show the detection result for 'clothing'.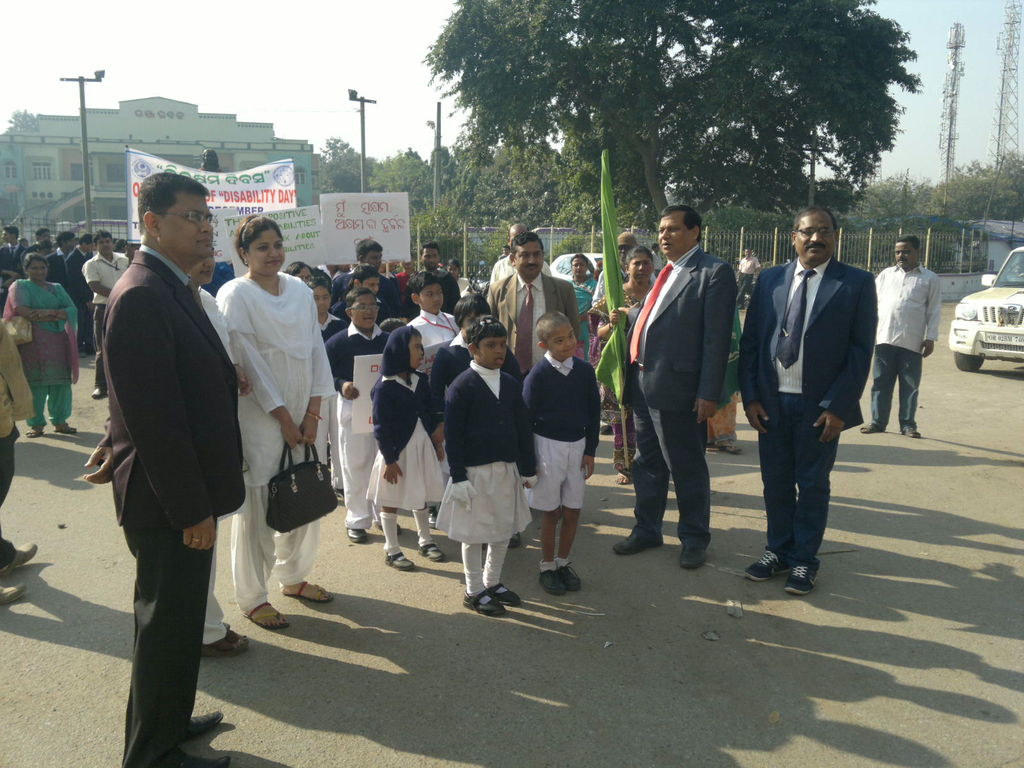
[left=488, top=256, right=579, bottom=355].
